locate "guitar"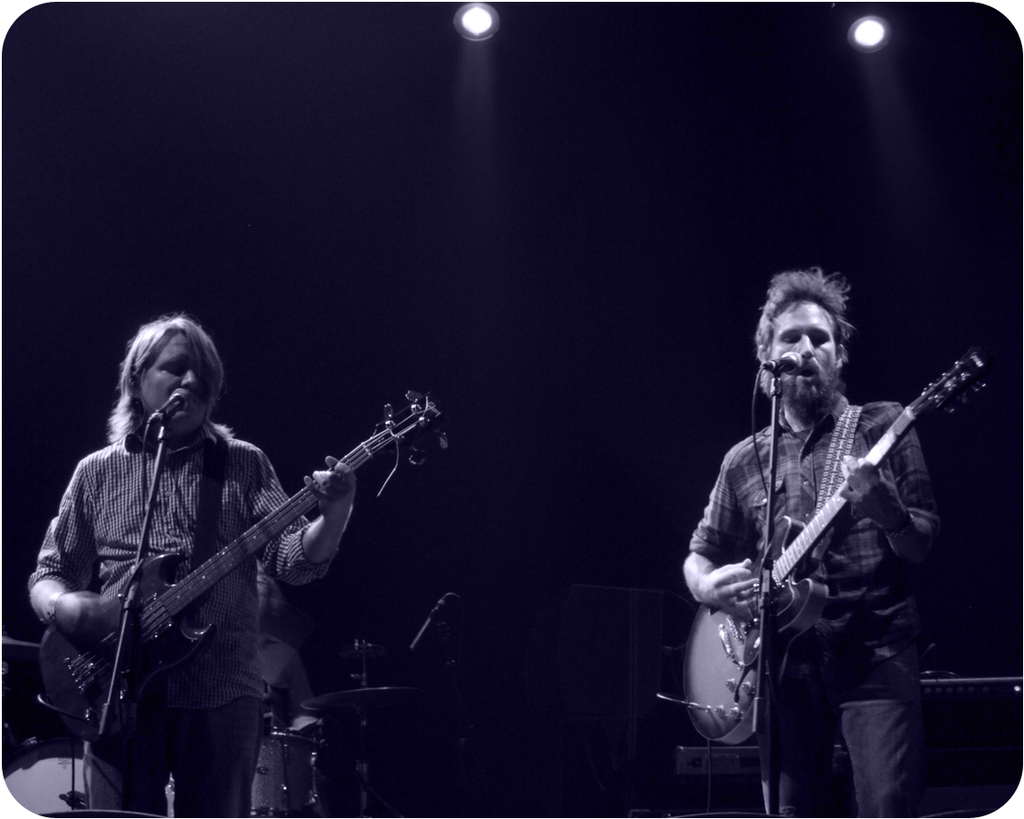
BBox(46, 389, 436, 761)
